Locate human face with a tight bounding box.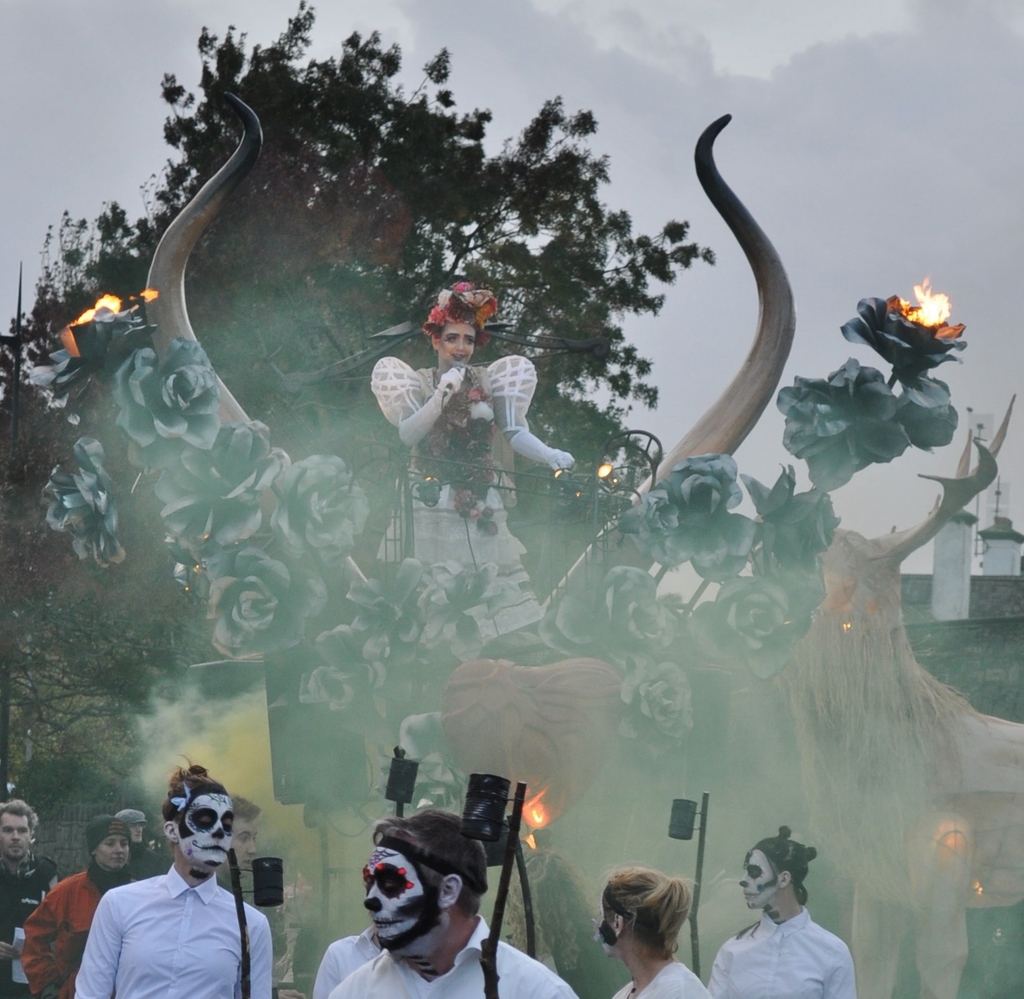
(741, 847, 774, 909).
